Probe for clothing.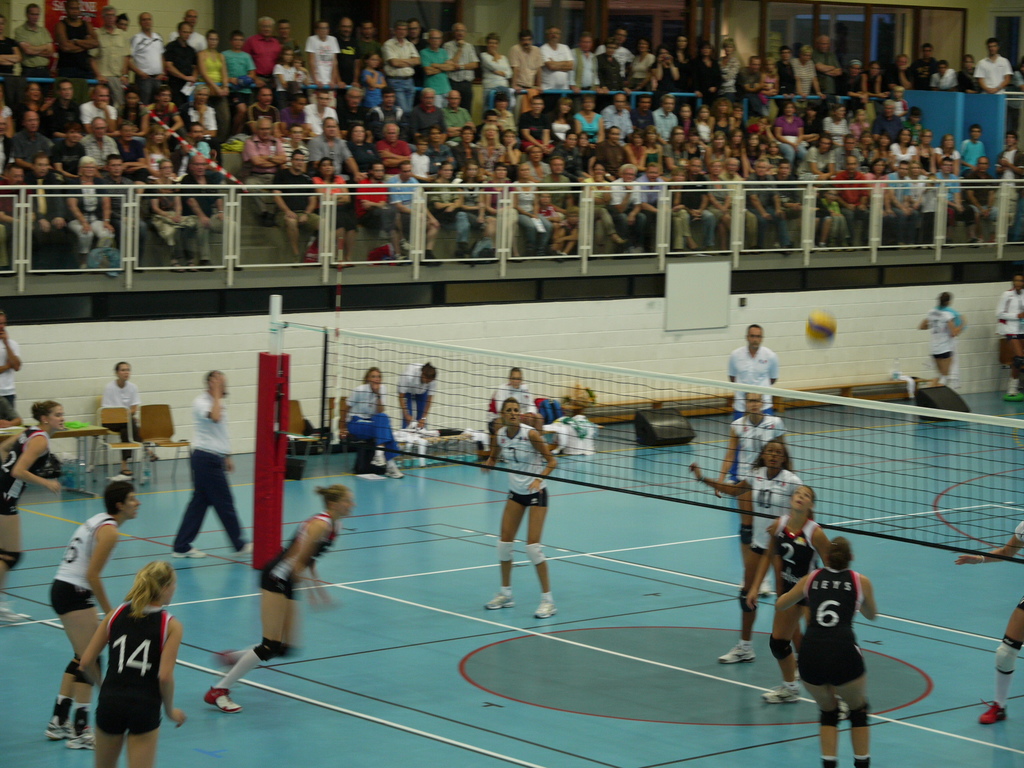
Probe result: box(176, 396, 243, 549).
